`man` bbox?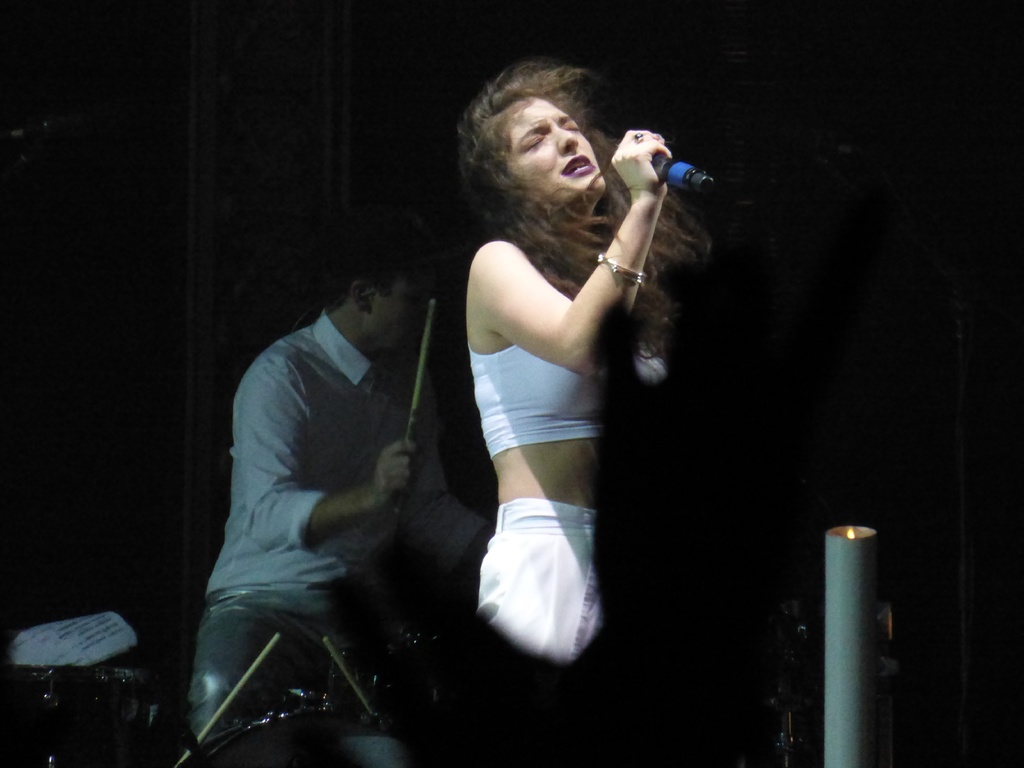
BBox(189, 225, 490, 753)
